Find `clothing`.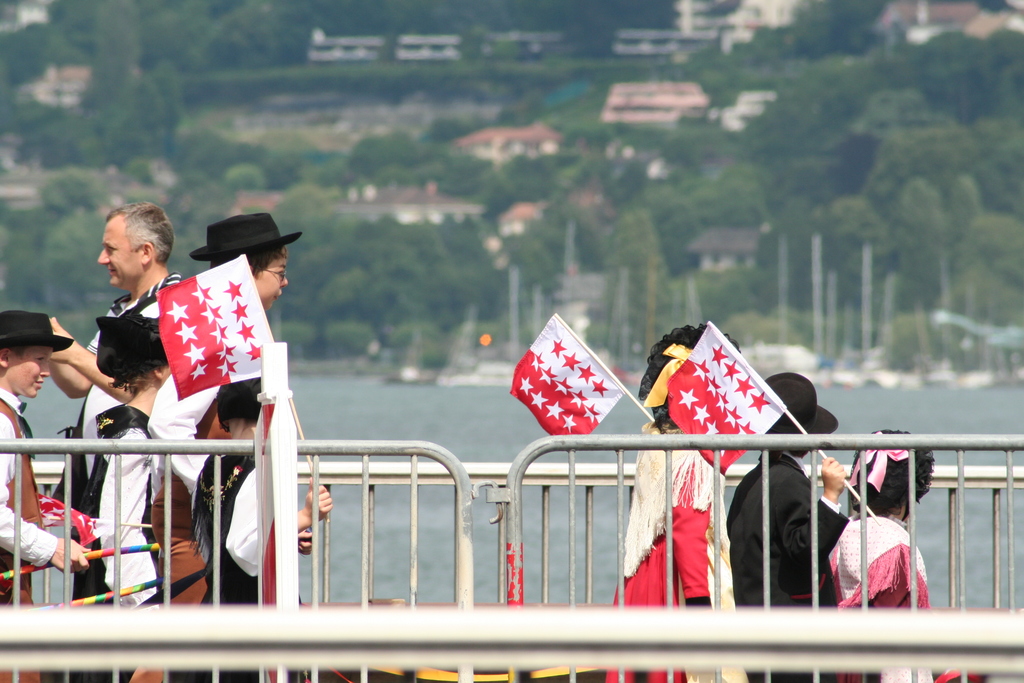
l=191, t=461, r=272, b=682.
